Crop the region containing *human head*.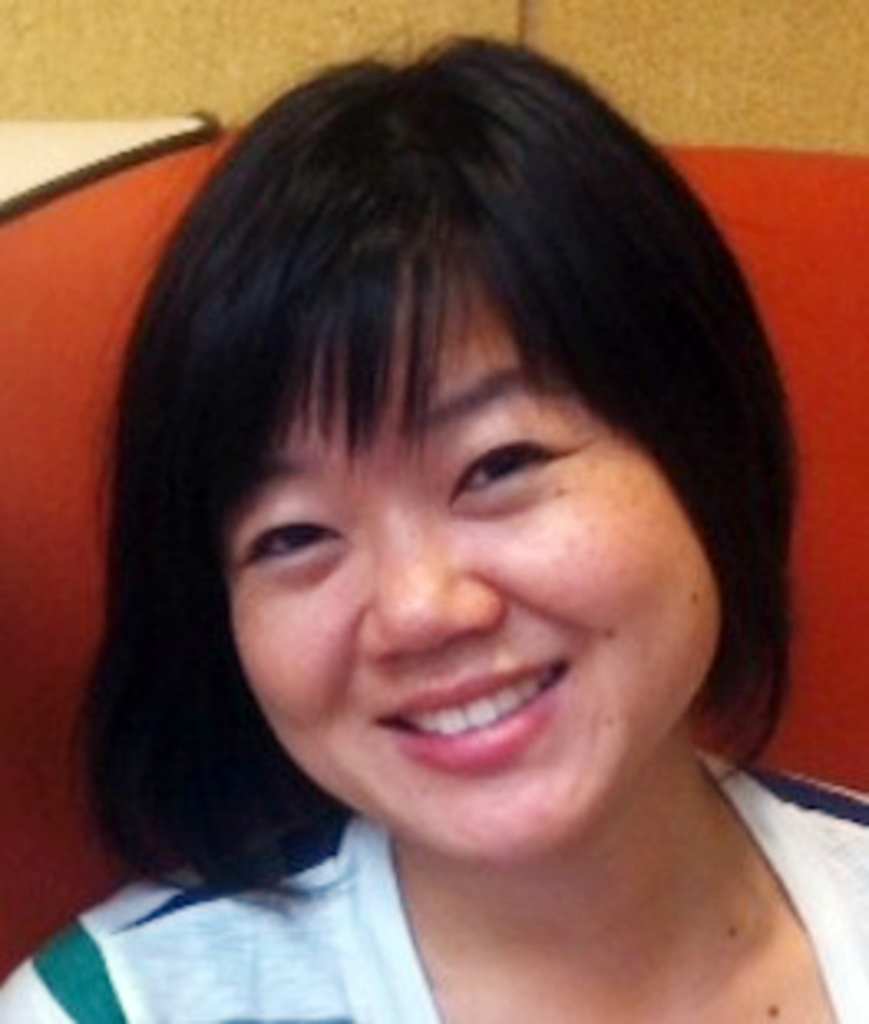
Crop region: [left=73, top=26, right=810, bottom=915].
